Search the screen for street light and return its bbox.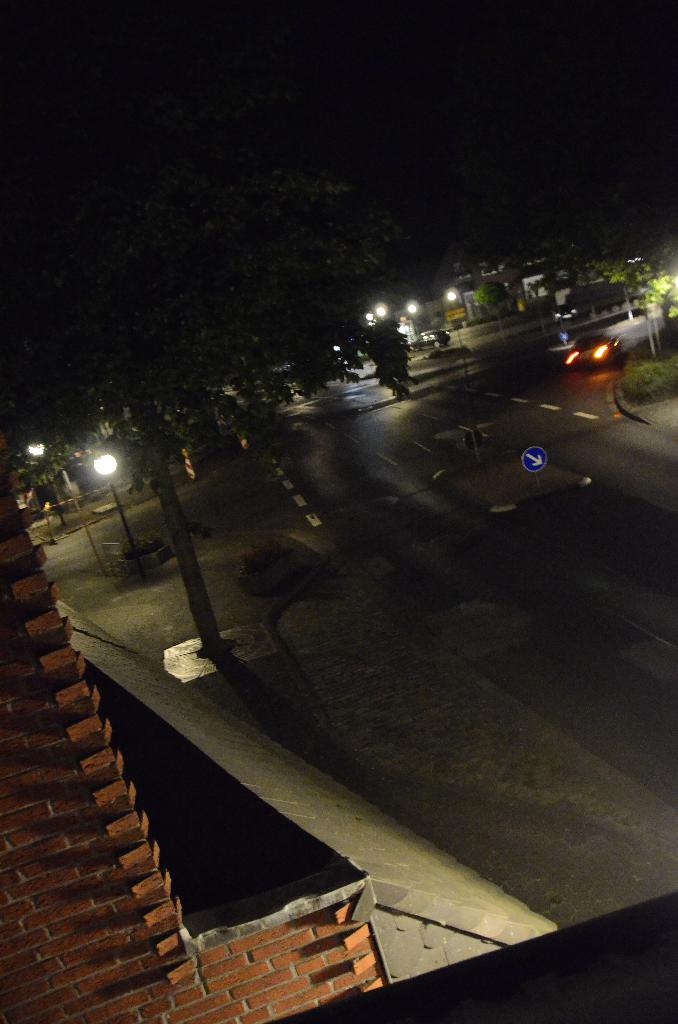
Found: BBox(26, 441, 69, 524).
